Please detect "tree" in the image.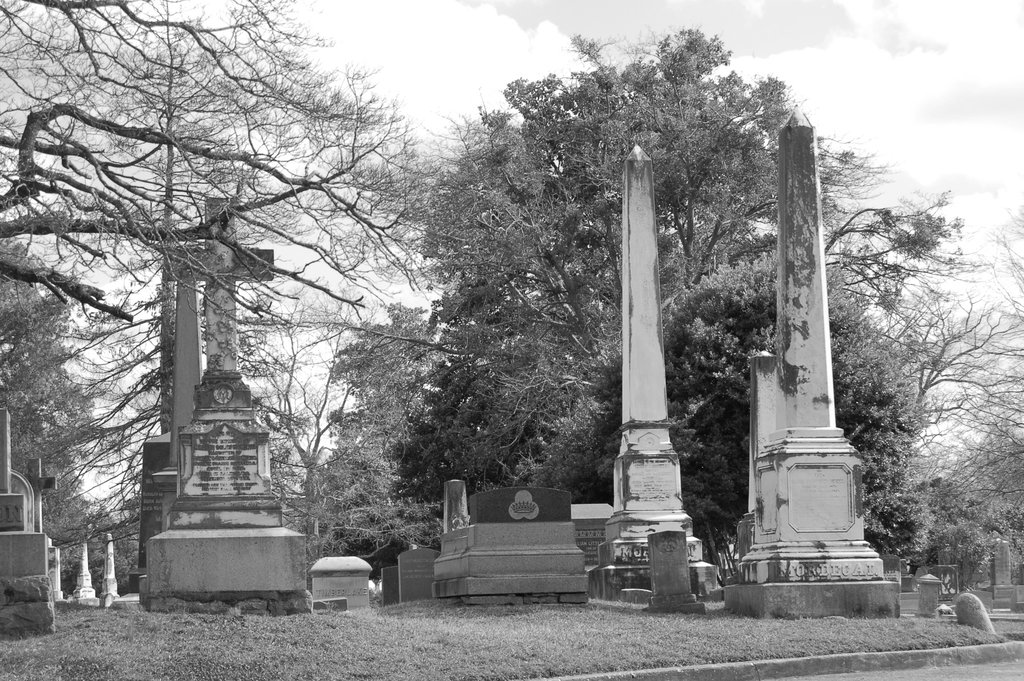
left=428, top=21, right=990, bottom=486.
